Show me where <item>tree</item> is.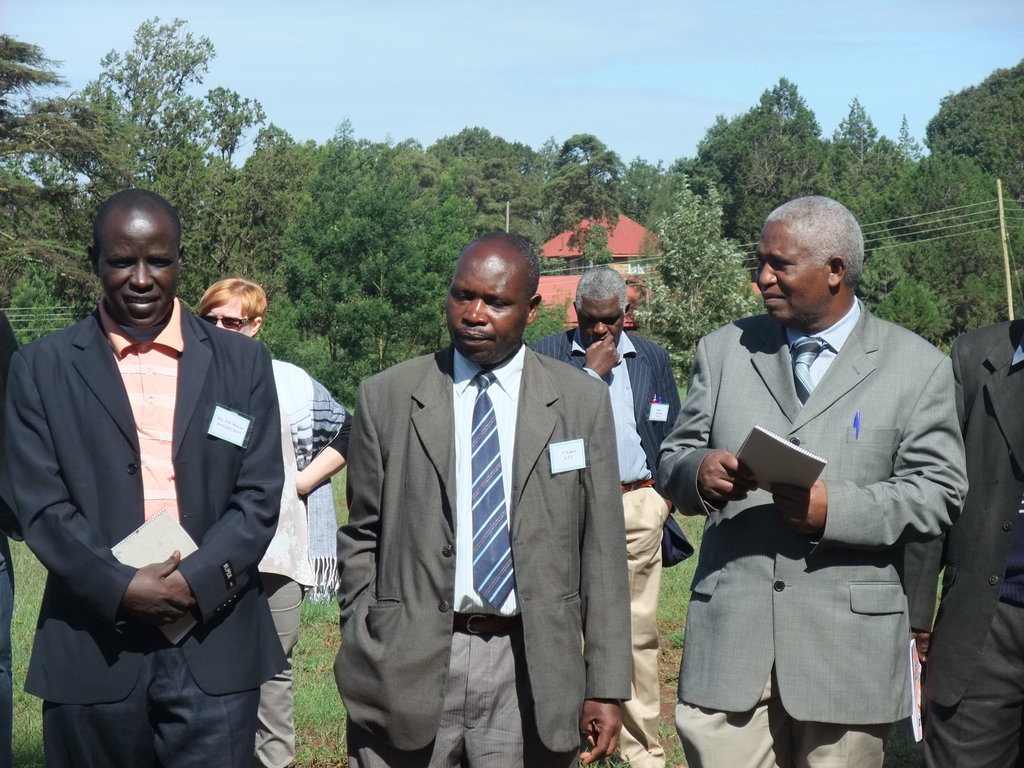
<item>tree</item> is at 895/141/1023/332.
